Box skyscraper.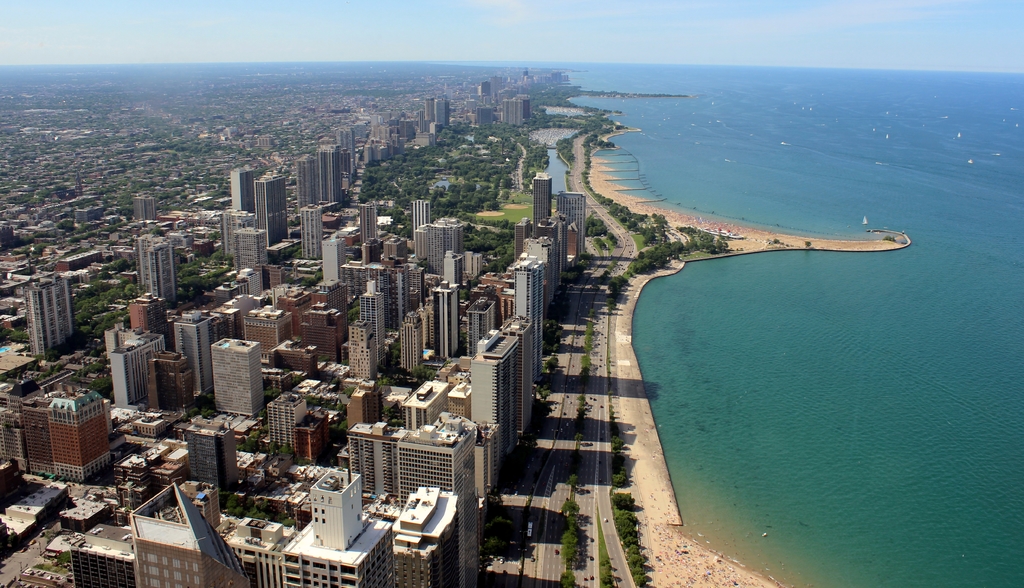
253, 170, 287, 266.
